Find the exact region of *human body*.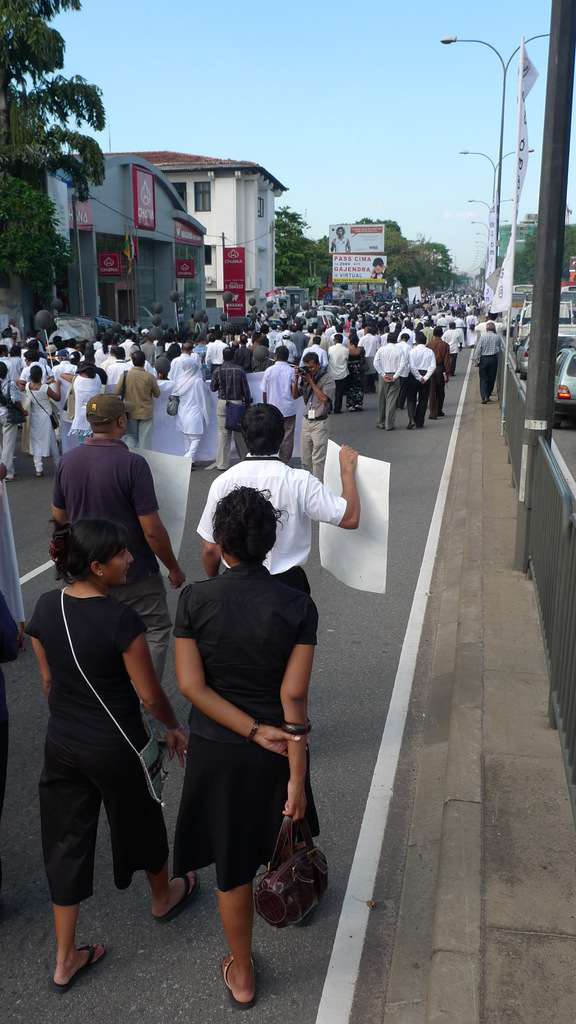
Exact region: 464 309 478 346.
